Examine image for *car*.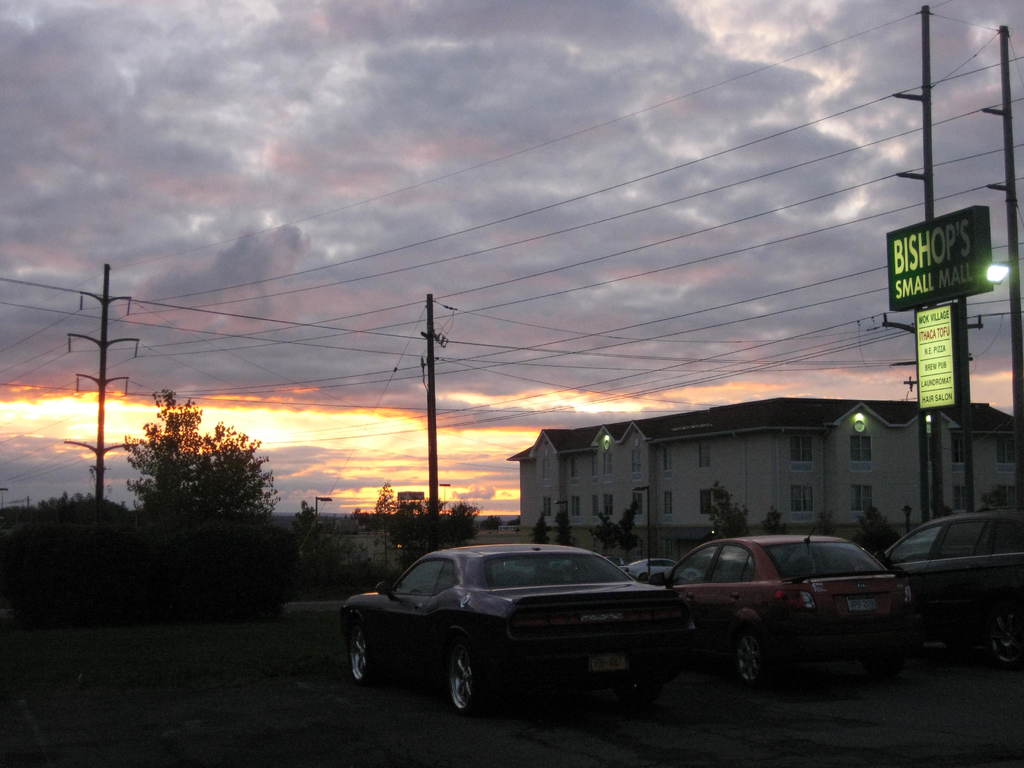
Examination result: BBox(666, 525, 911, 688).
